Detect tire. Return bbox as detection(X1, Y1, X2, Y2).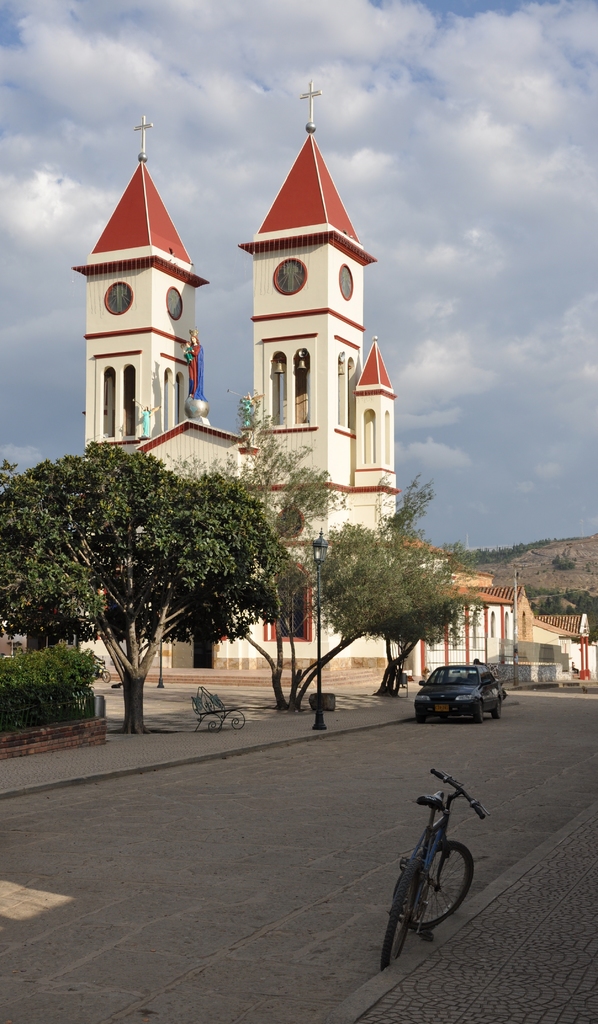
detection(492, 696, 506, 720).
